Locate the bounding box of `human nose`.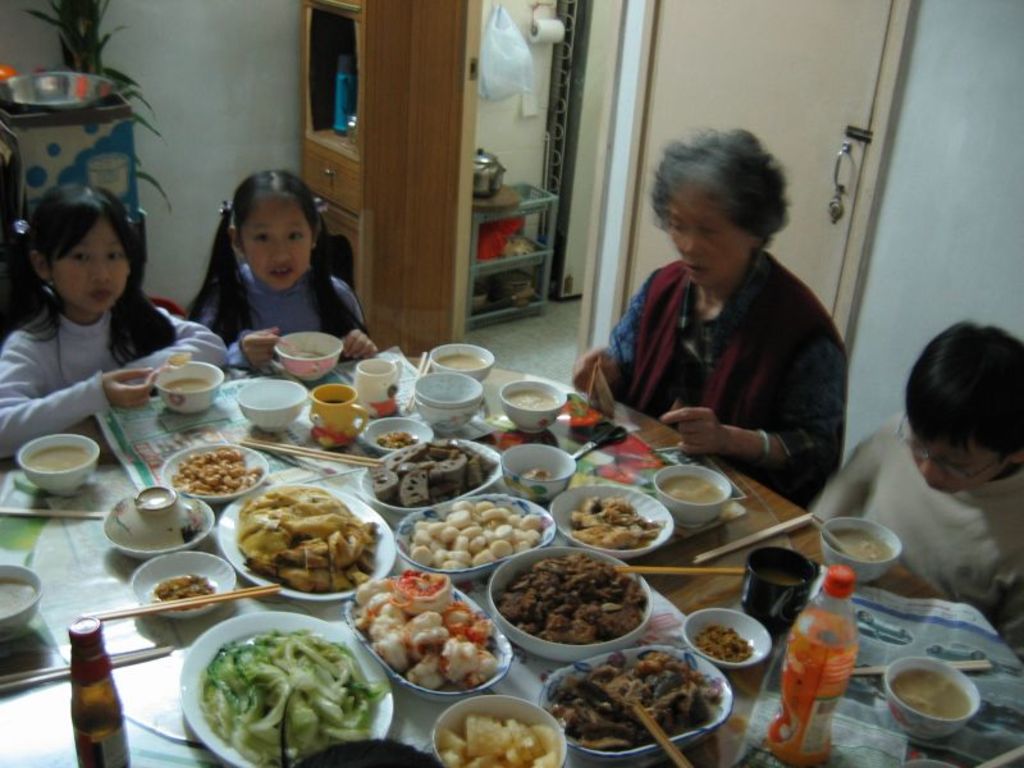
Bounding box: detection(914, 451, 946, 485).
